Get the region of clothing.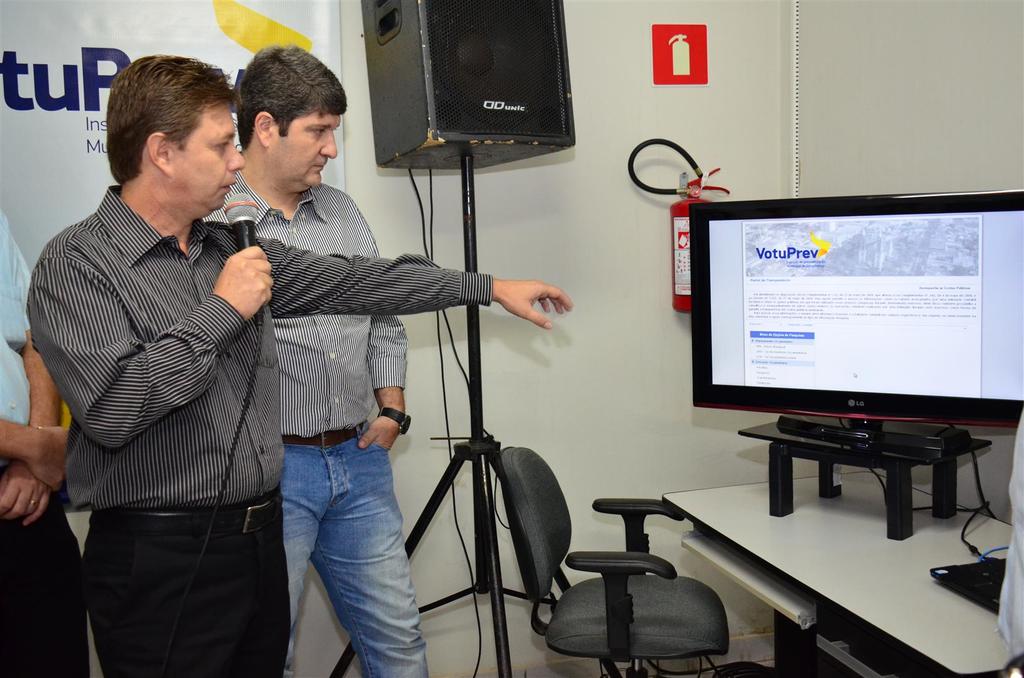
[201, 169, 431, 677].
